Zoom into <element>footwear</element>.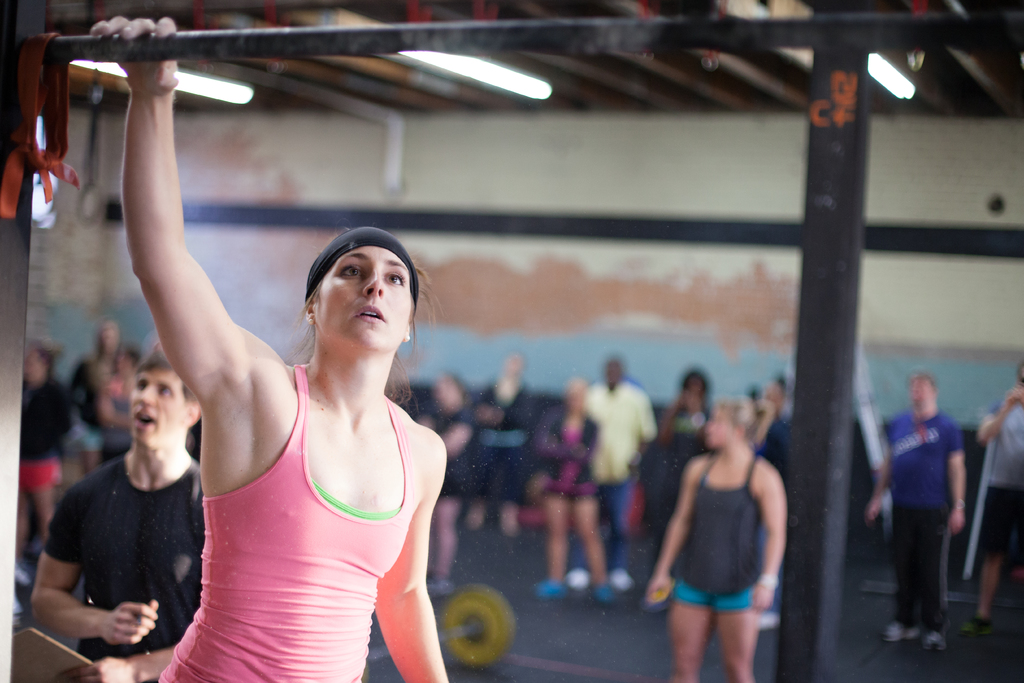
Zoom target: 528, 579, 564, 602.
